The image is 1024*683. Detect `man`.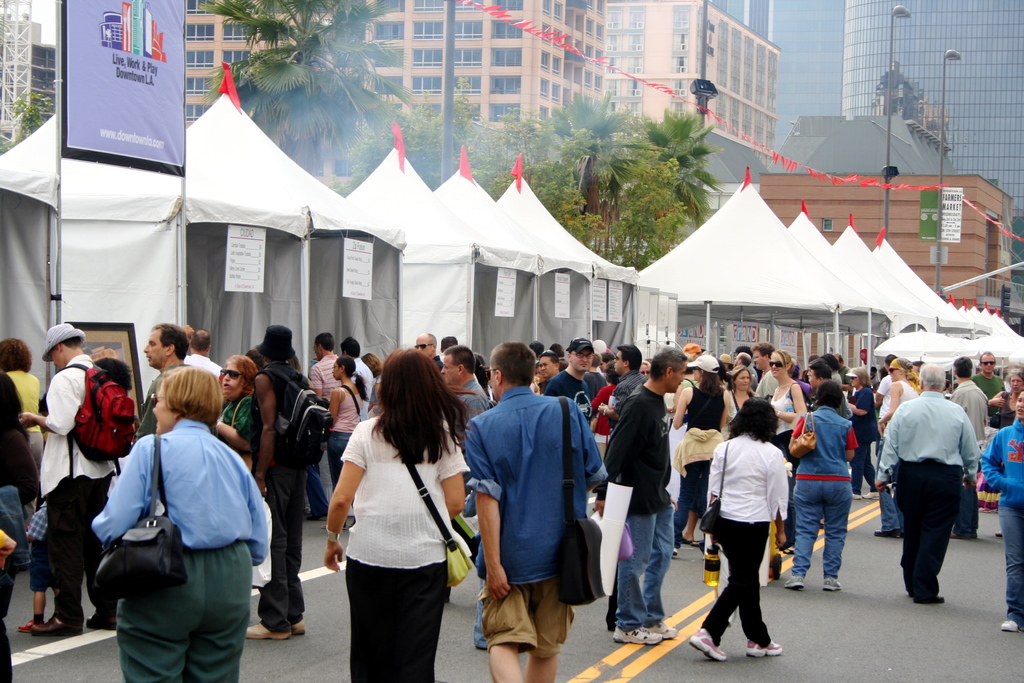
Detection: [left=260, top=324, right=318, bottom=647].
